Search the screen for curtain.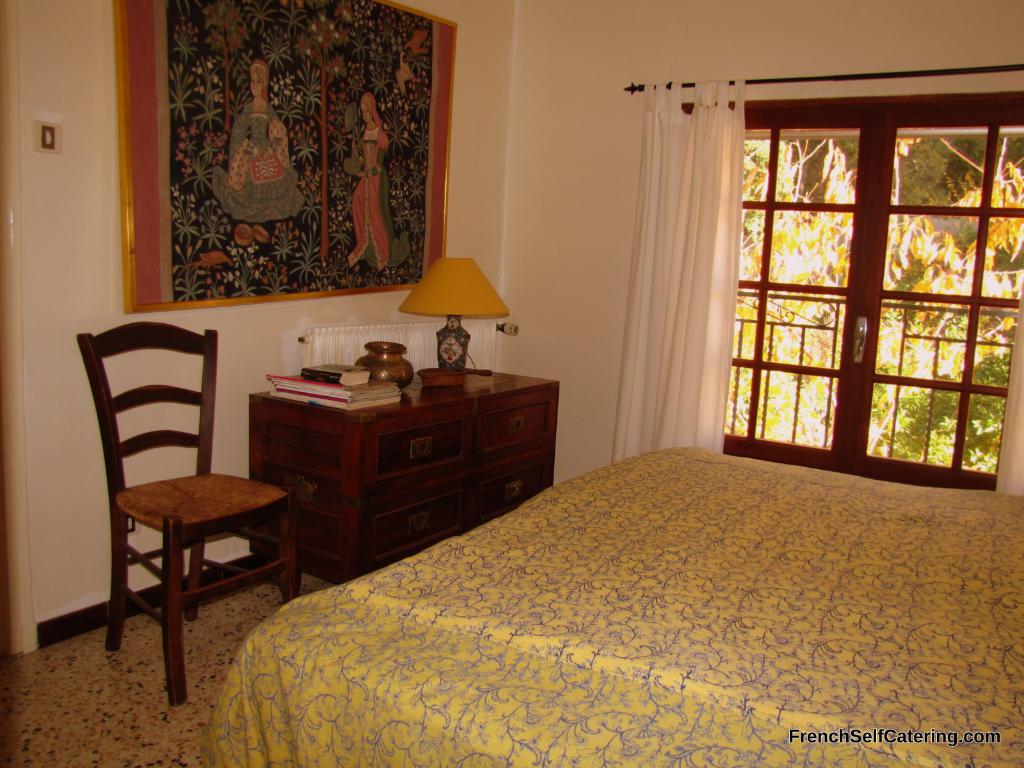
Found at <box>988,273,1023,499</box>.
